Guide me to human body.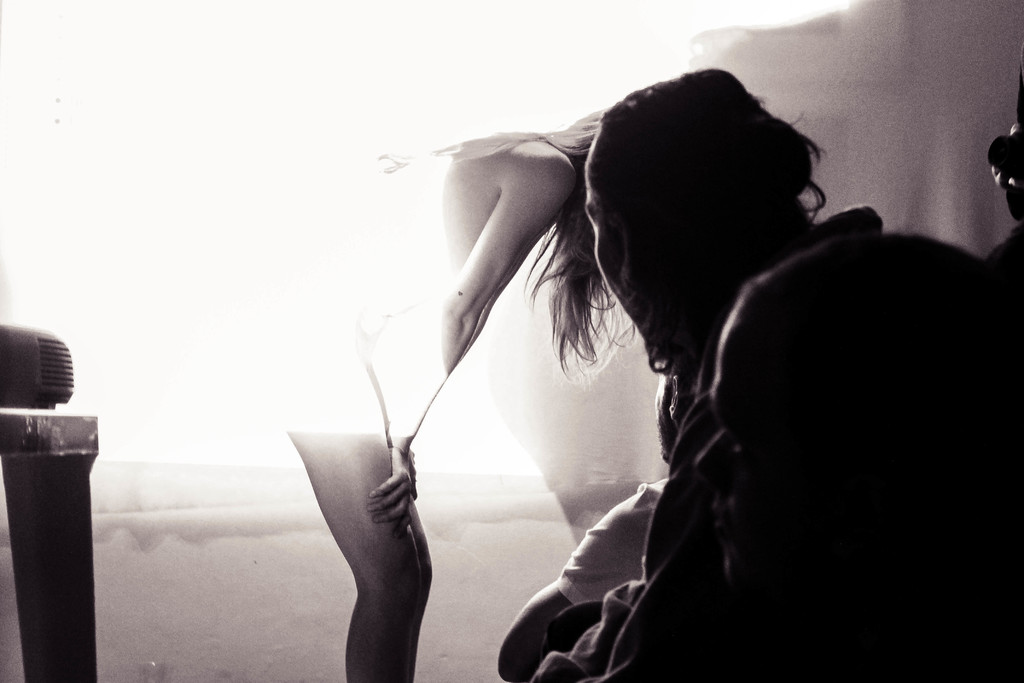
Guidance: x1=276 y1=108 x2=637 y2=682.
